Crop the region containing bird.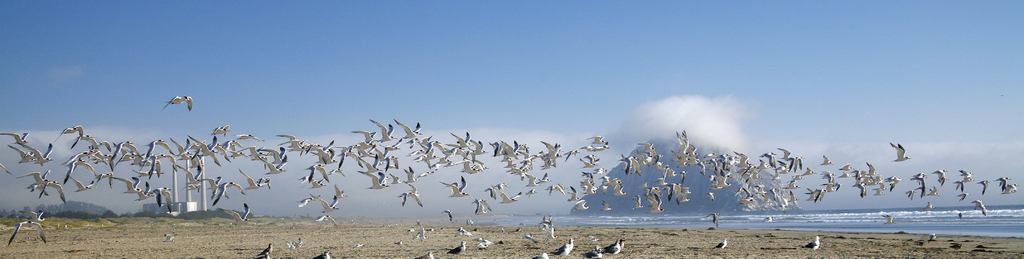
Crop region: left=532, top=251, right=548, bottom=258.
